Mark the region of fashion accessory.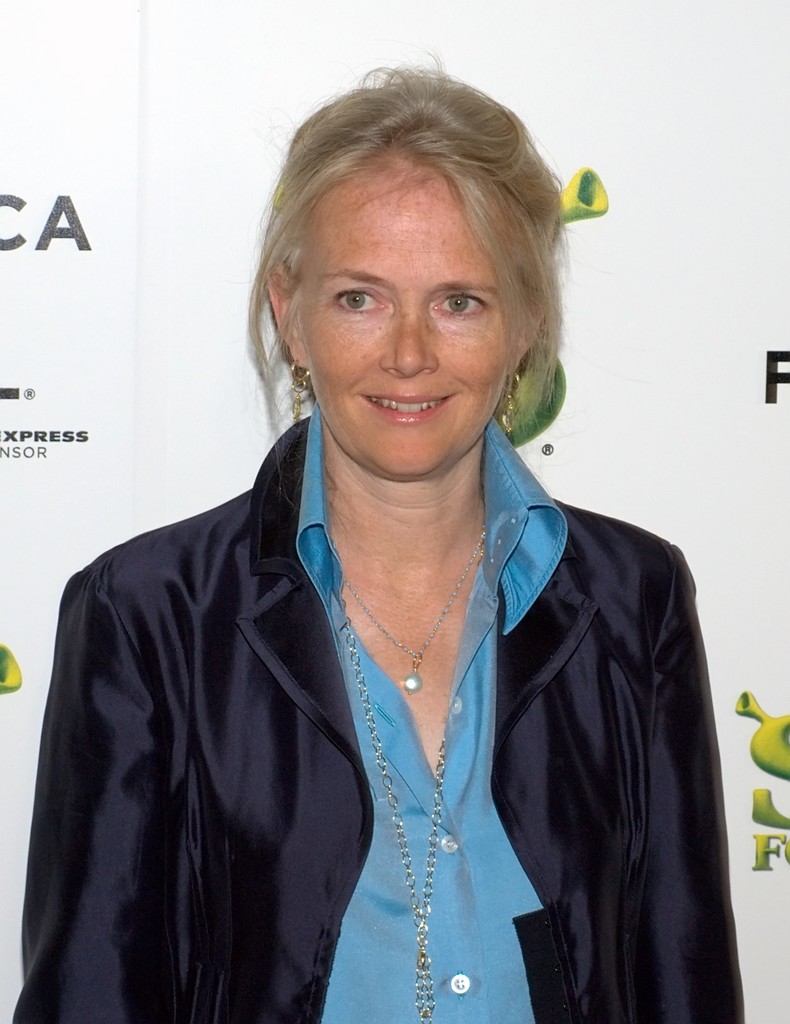
Region: [x1=500, y1=371, x2=526, y2=436].
